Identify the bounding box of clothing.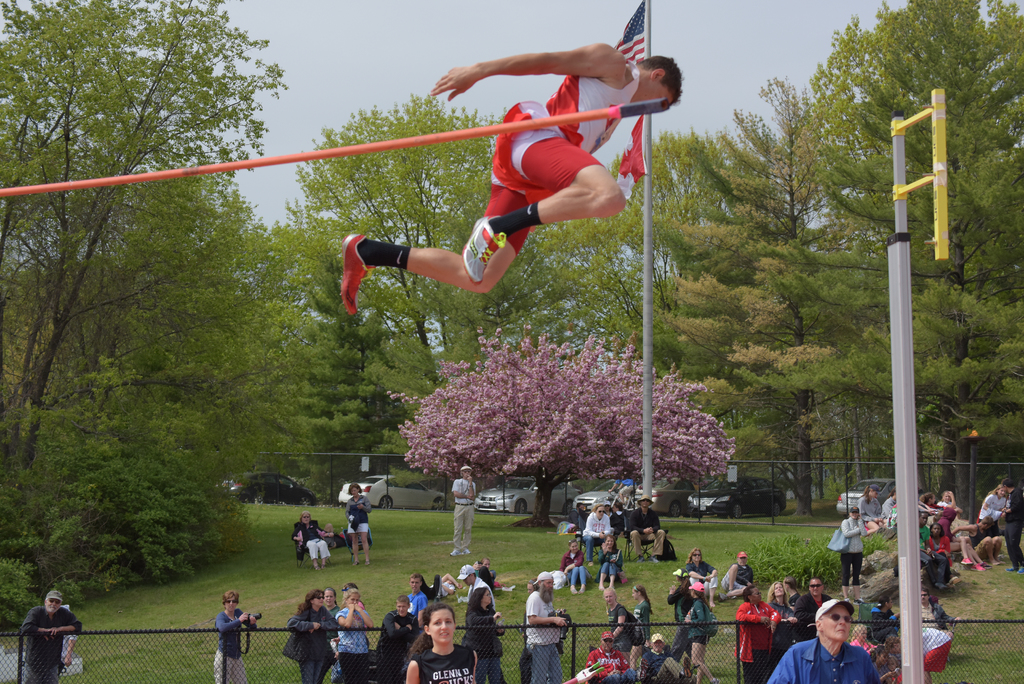
<region>586, 652, 636, 680</region>.
